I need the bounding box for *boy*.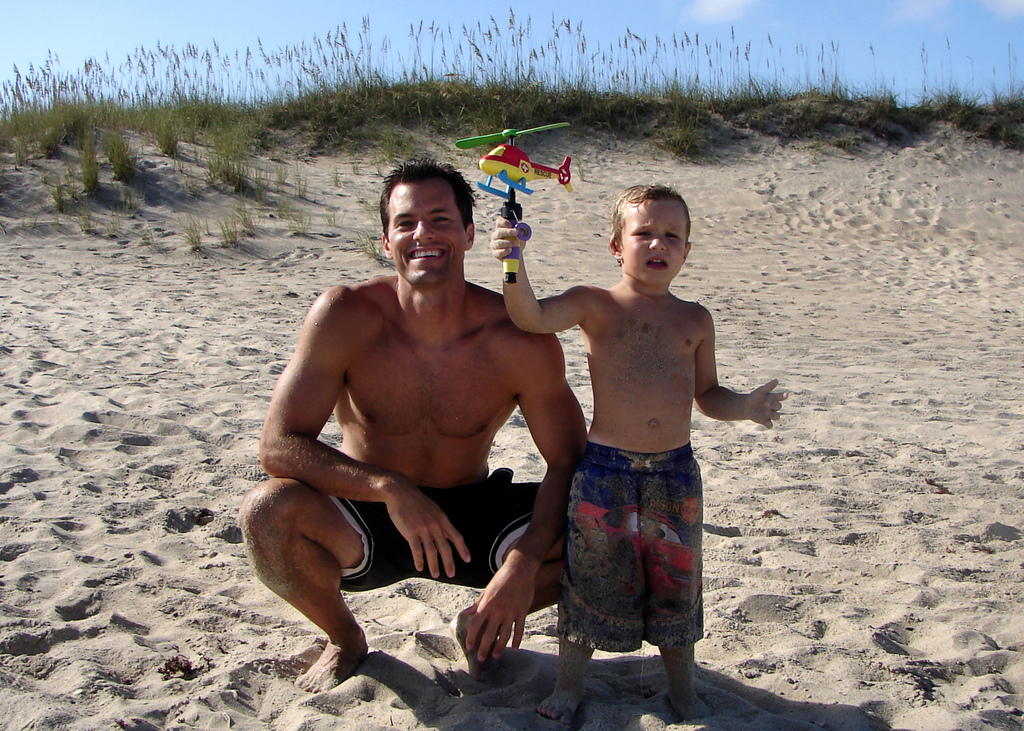
Here it is: (x1=489, y1=184, x2=786, y2=730).
